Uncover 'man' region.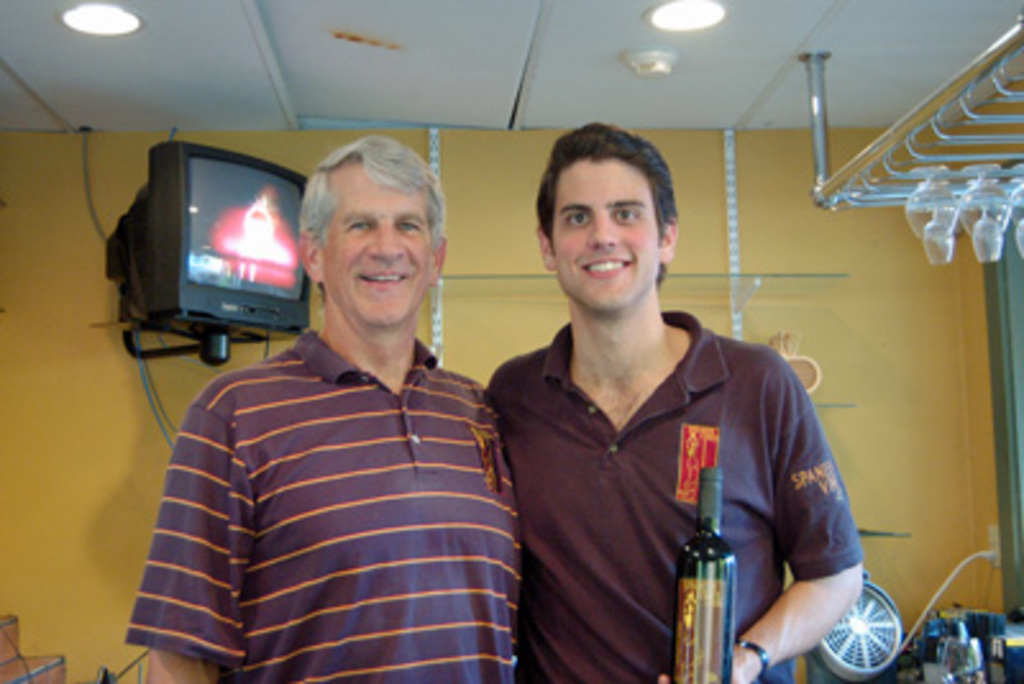
Uncovered: {"left": 146, "top": 151, "right": 530, "bottom": 656}.
